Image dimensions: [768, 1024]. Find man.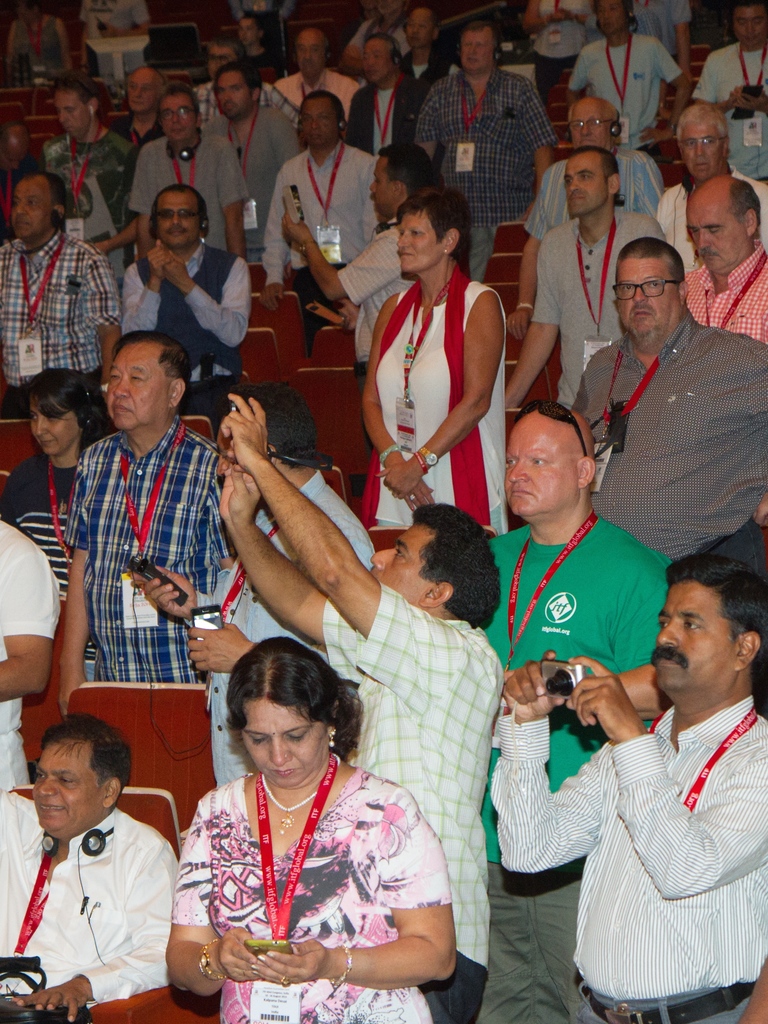
detection(408, 23, 553, 287).
